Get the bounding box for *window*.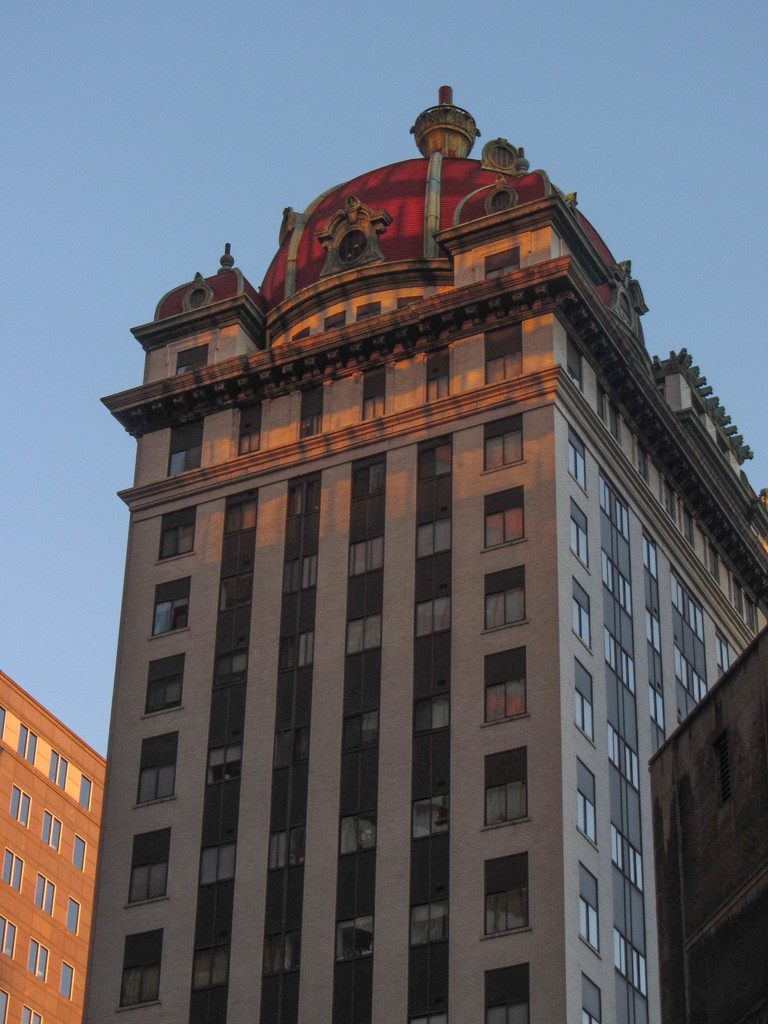
crop(360, 368, 381, 424).
